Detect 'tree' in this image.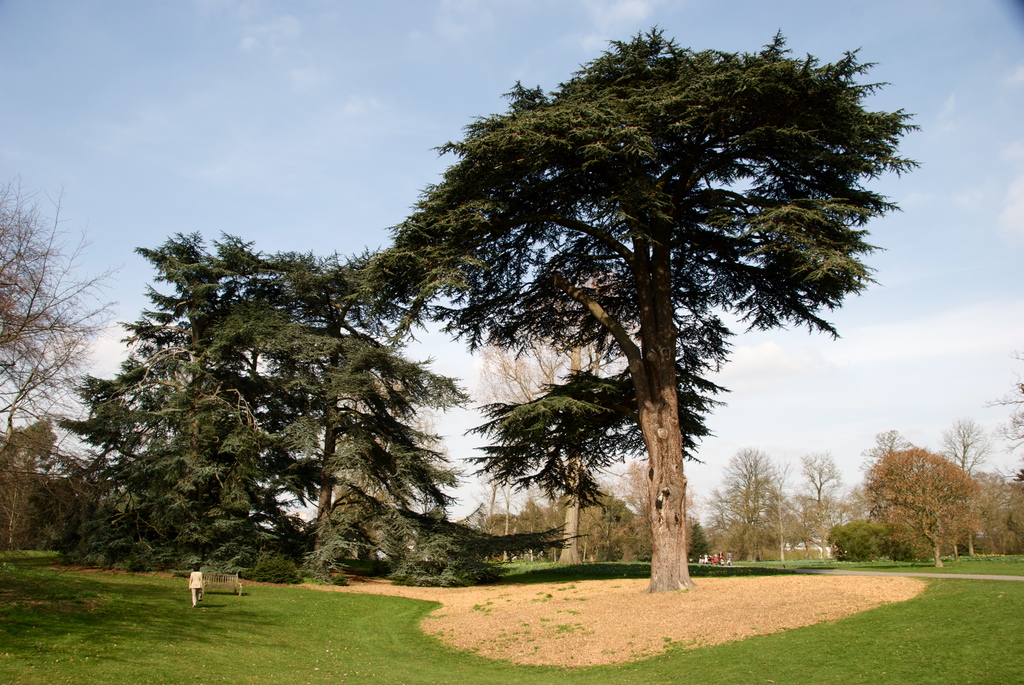
Detection: bbox=(20, 229, 324, 578).
